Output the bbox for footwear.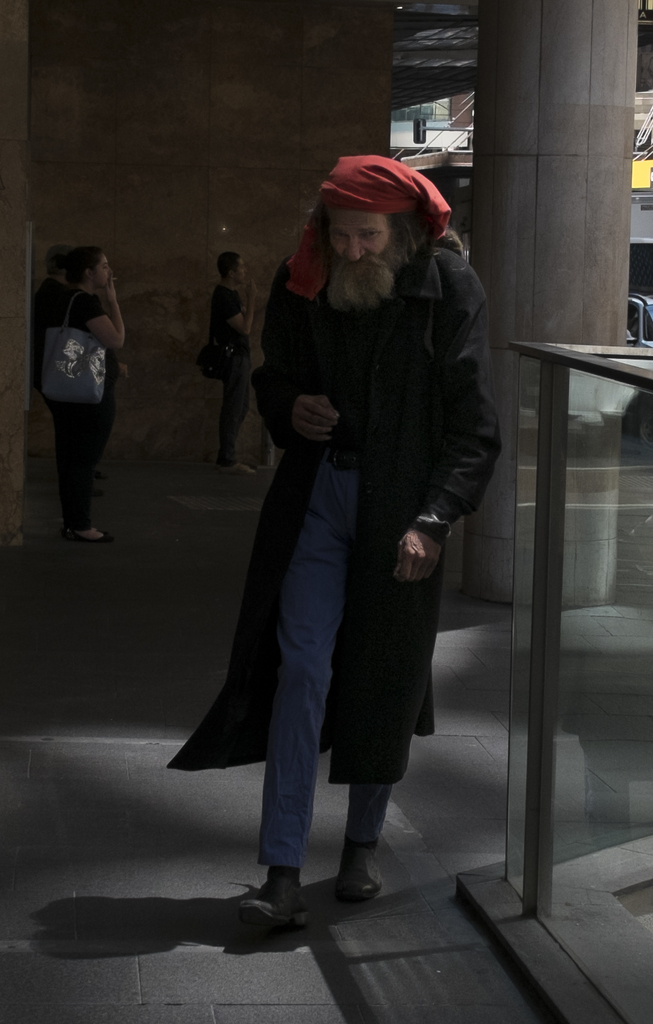
rect(93, 488, 102, 495).
